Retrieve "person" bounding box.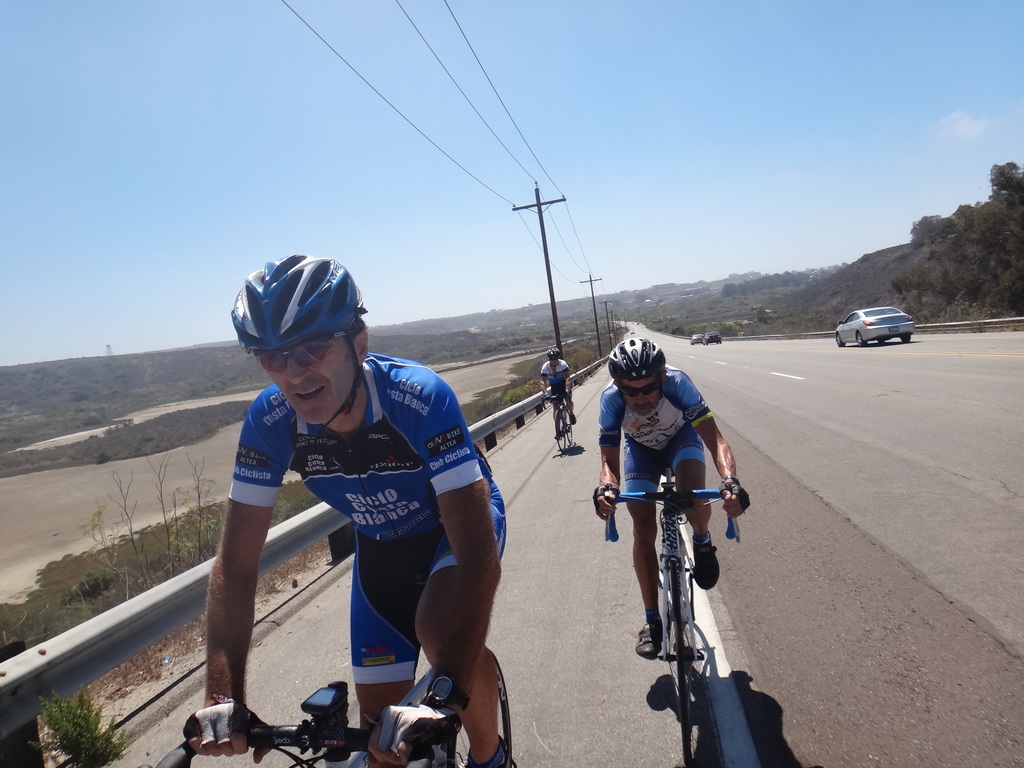
Bounding box: bbox=[536, 342, 579, 441].
